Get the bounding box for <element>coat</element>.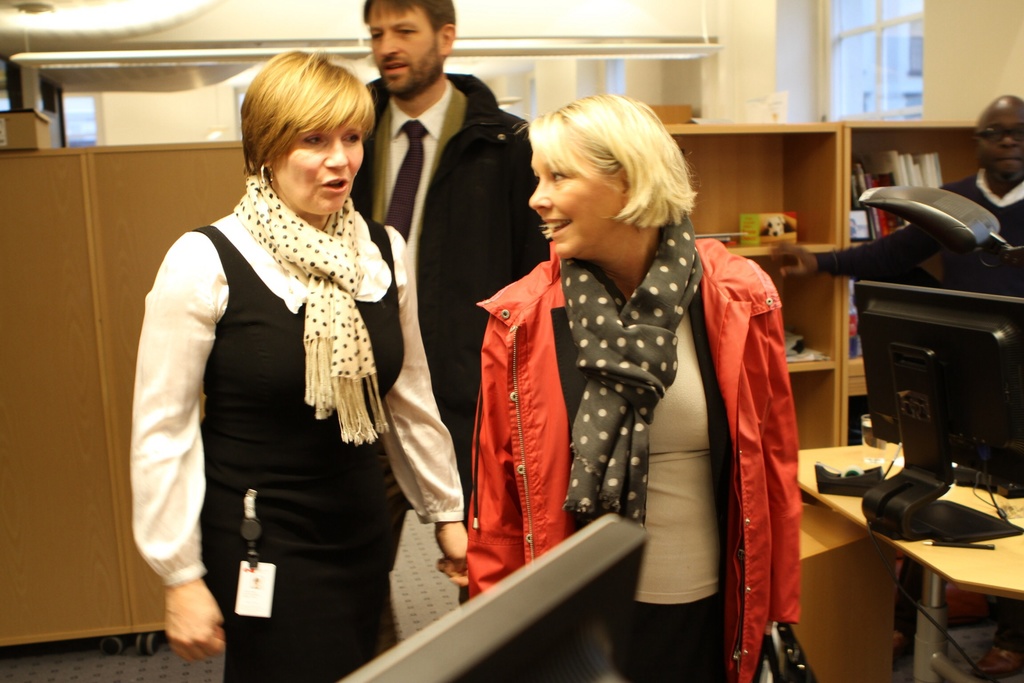
l=445, t=140, r=781, b=622.
